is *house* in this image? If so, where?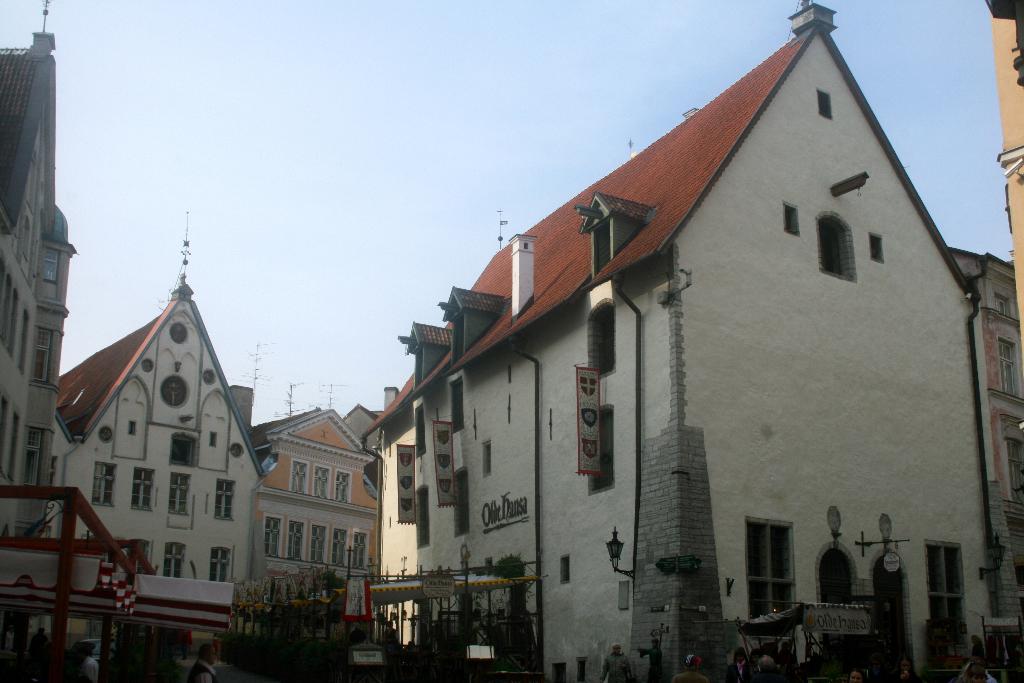
Yes, at crop(232, 383, 383, 625).
